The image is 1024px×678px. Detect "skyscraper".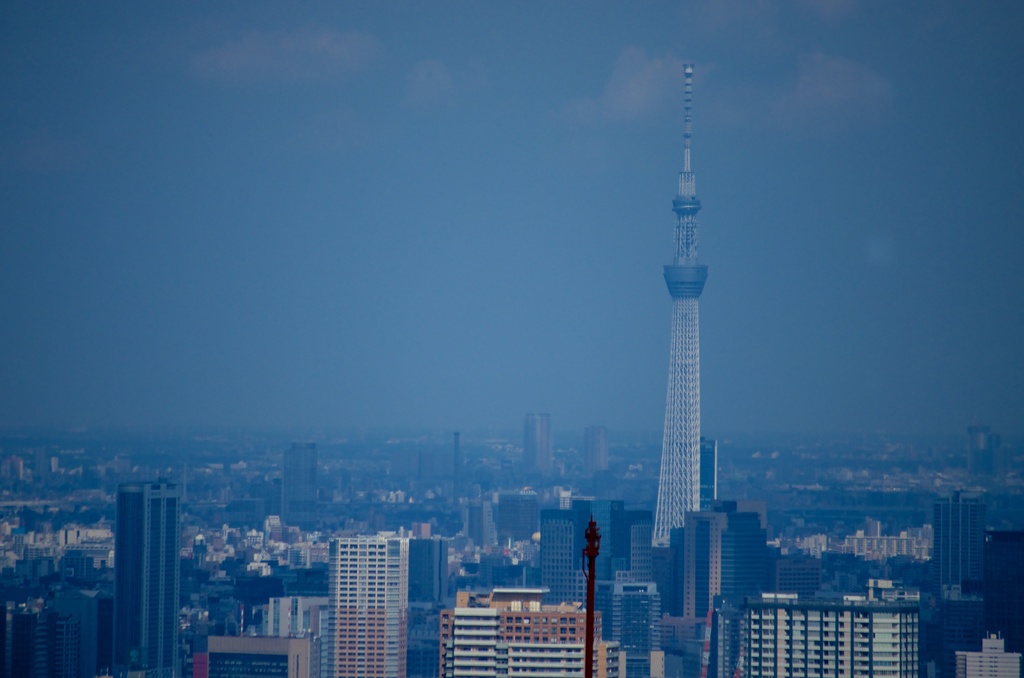
Detection: rect(248, 590, 340, 637).
